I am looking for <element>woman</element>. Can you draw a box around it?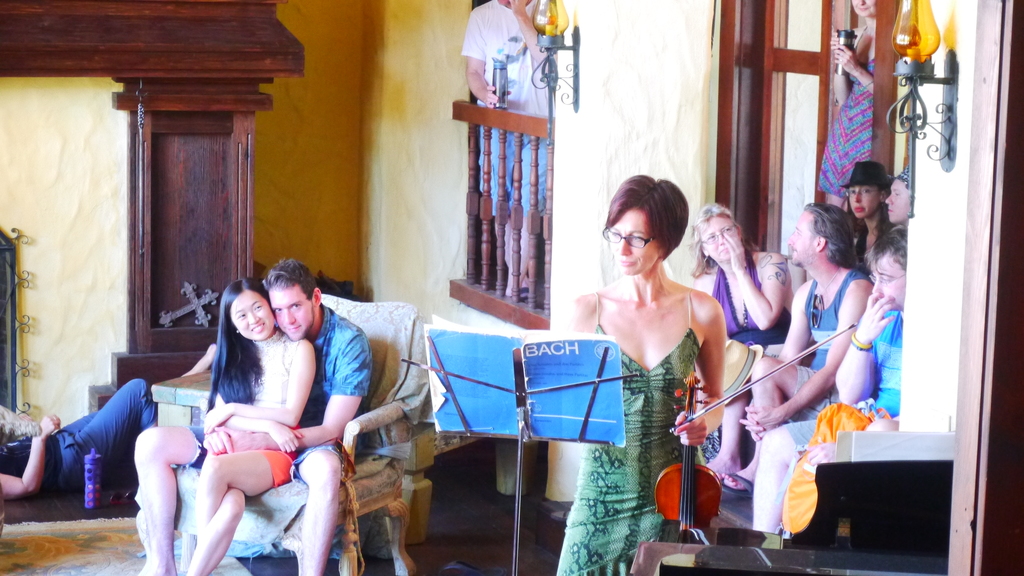
Sure, the bounding box is 579,161,739,561.
